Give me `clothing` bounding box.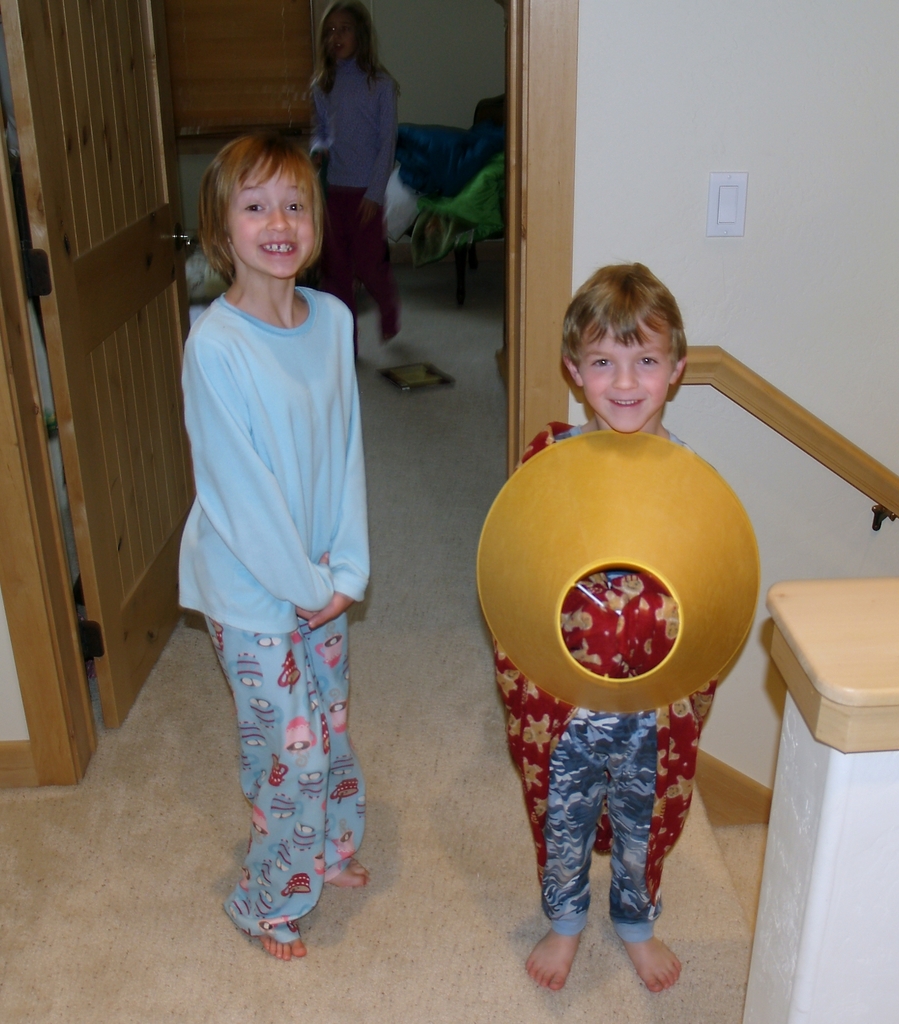
region(305, 50, 407, 330).
